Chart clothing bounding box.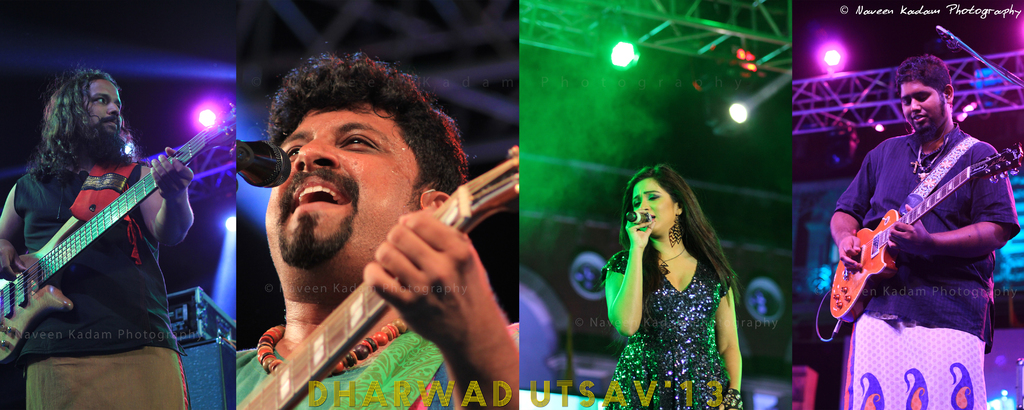
Charted: bbox=[236, 341, 468, 409].
